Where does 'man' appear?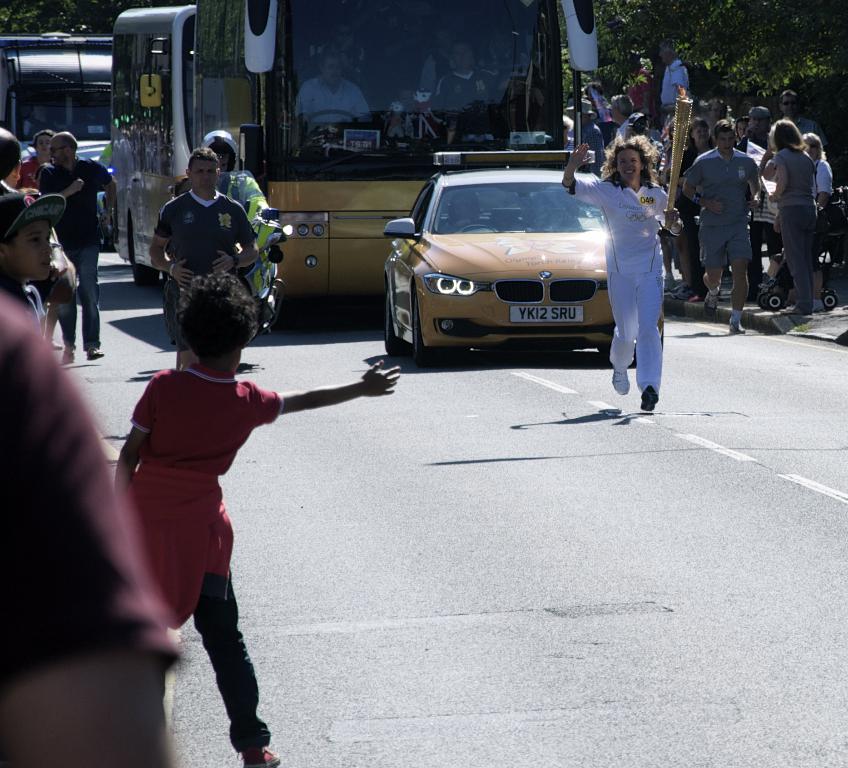
Appears at 567:99:605:174.
